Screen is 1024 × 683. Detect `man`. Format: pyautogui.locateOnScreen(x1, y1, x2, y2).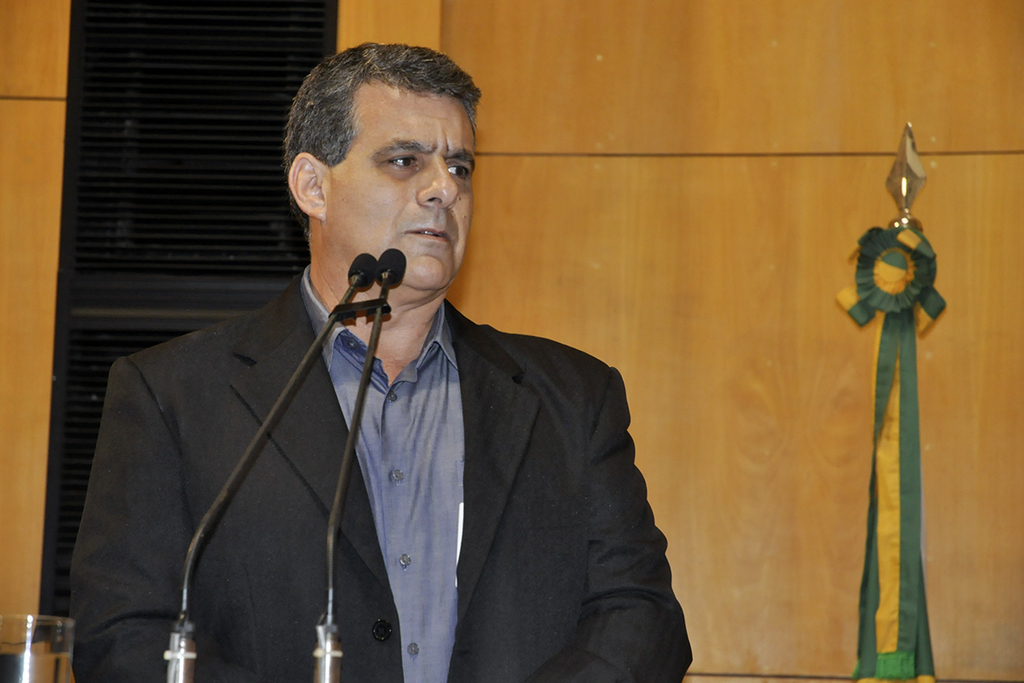
pyautogui.locateOnScreen(96, 65, 686, 677).
